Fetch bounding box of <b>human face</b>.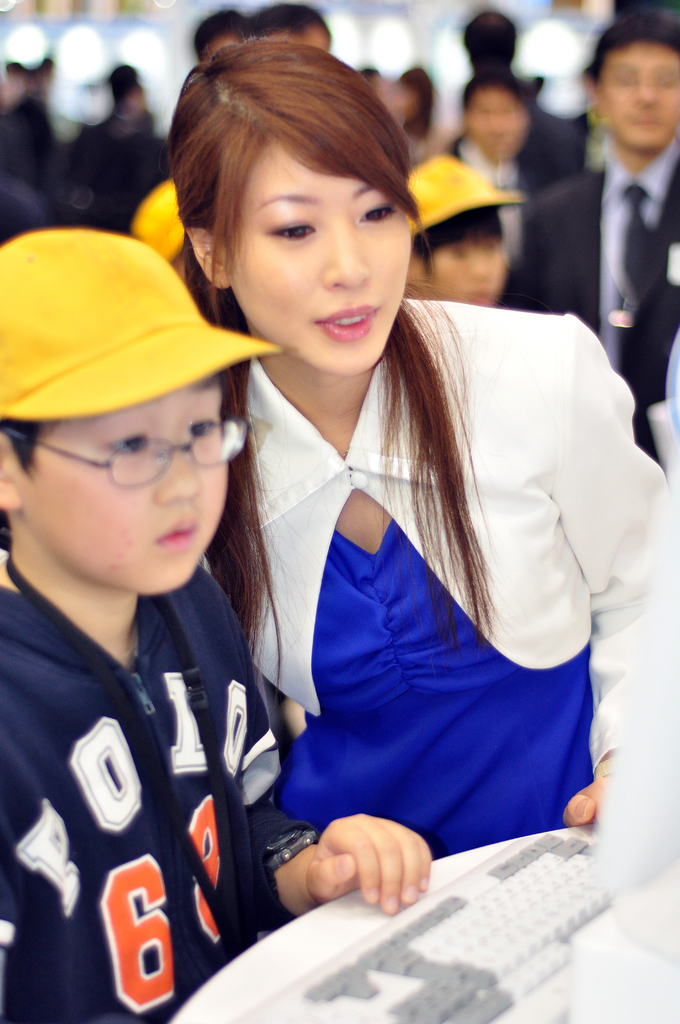
Bbox: 595,38,679,155.
